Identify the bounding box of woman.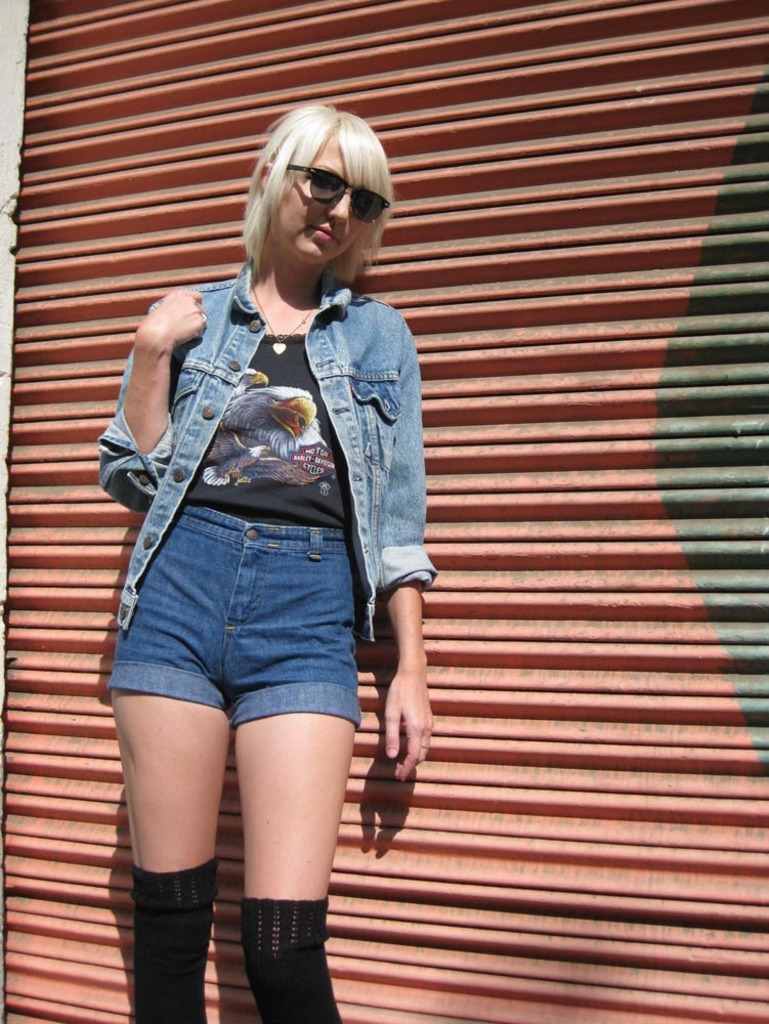
[78, 87, 450, 1023].
